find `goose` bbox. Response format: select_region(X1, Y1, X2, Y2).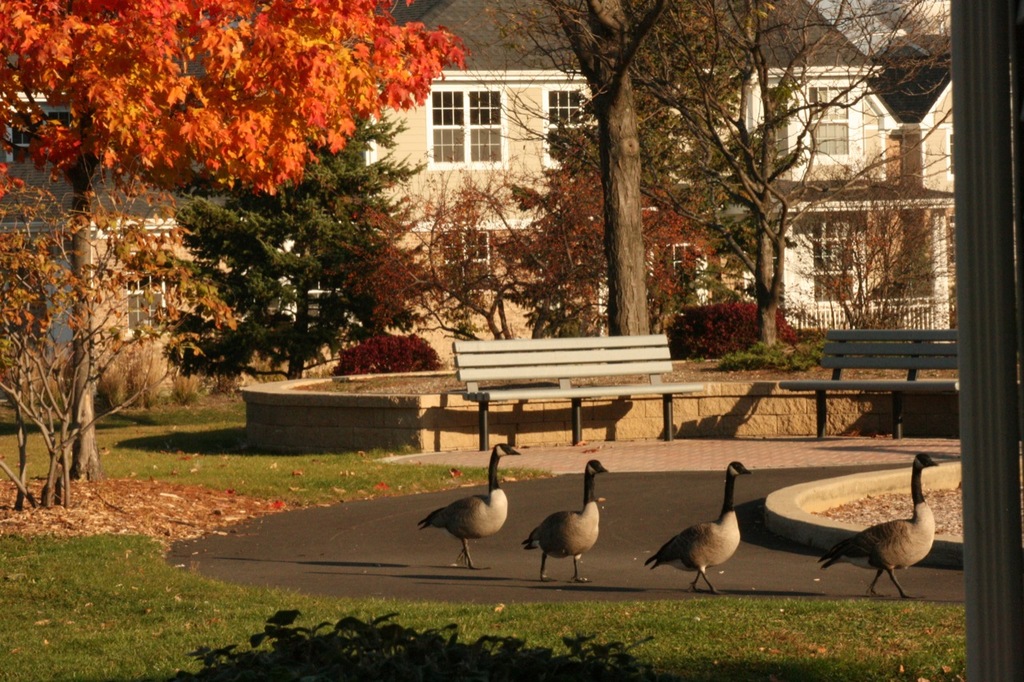
select_region(651, 460, 750, 596).
